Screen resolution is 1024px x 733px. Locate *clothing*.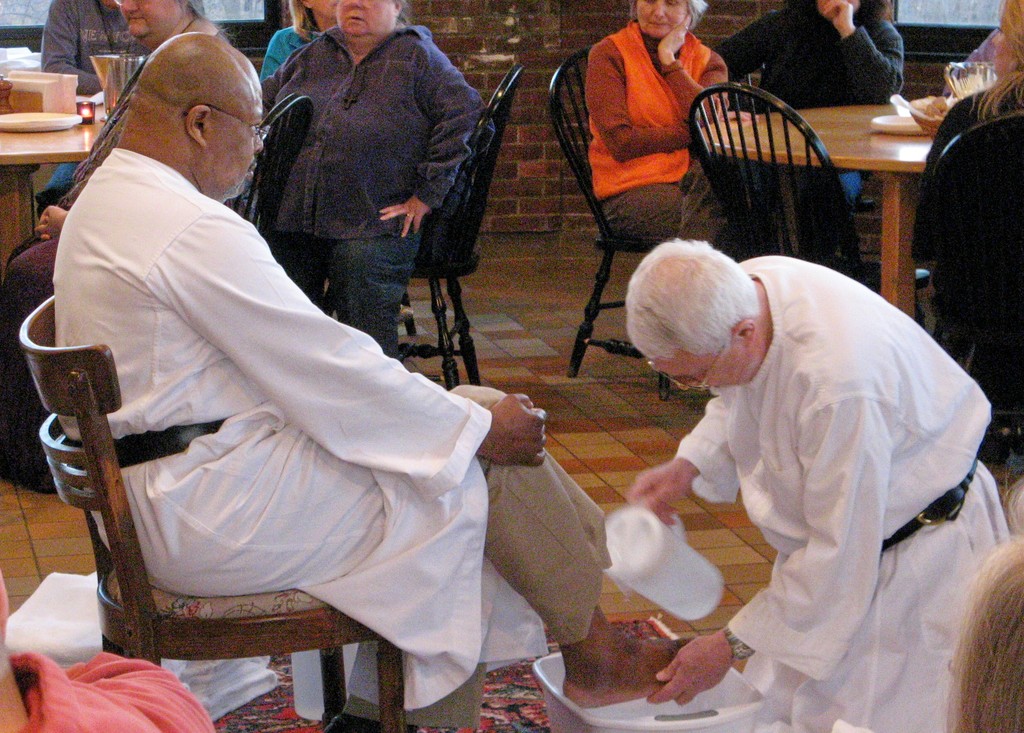
x1=52 y1=148 x2=618 y2=727.
